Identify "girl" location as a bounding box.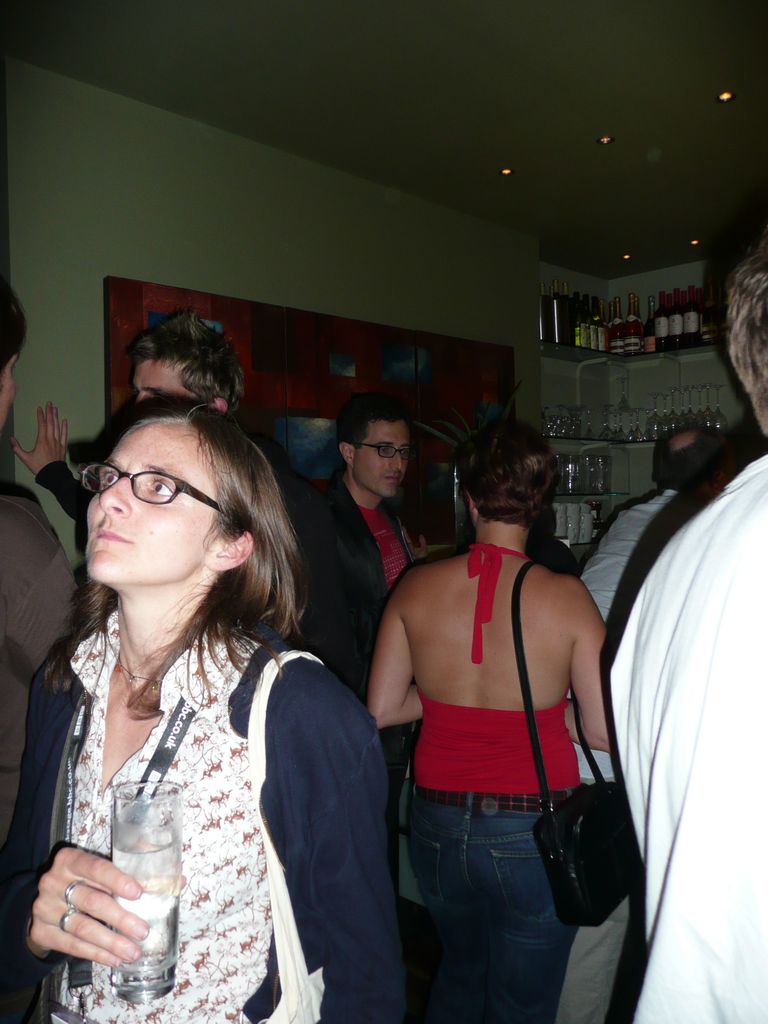
left=0, top=395, right=394, bottom=1023.
